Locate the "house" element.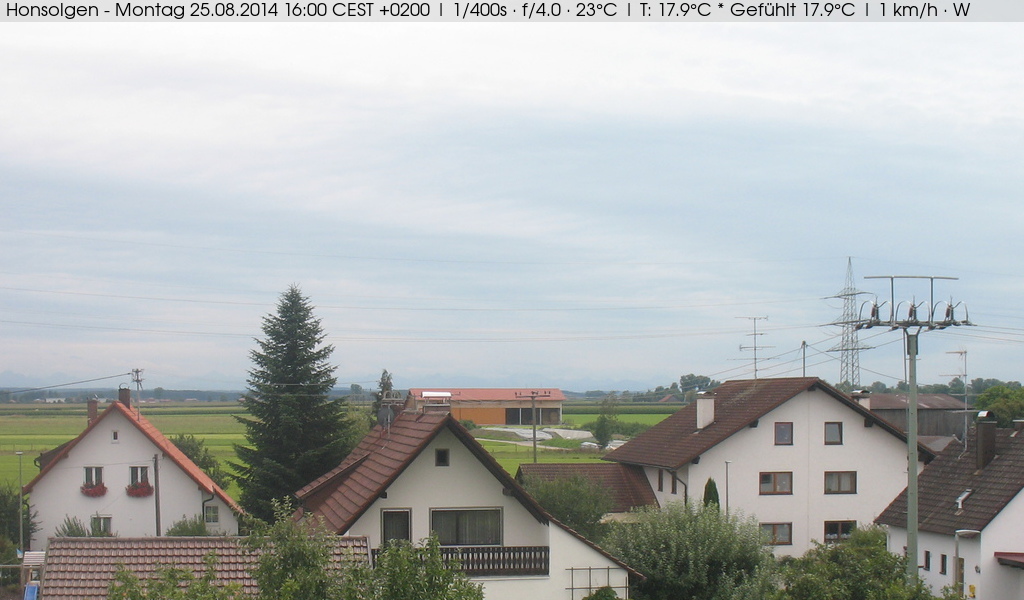
Element bbox: [277,386,639,599].
